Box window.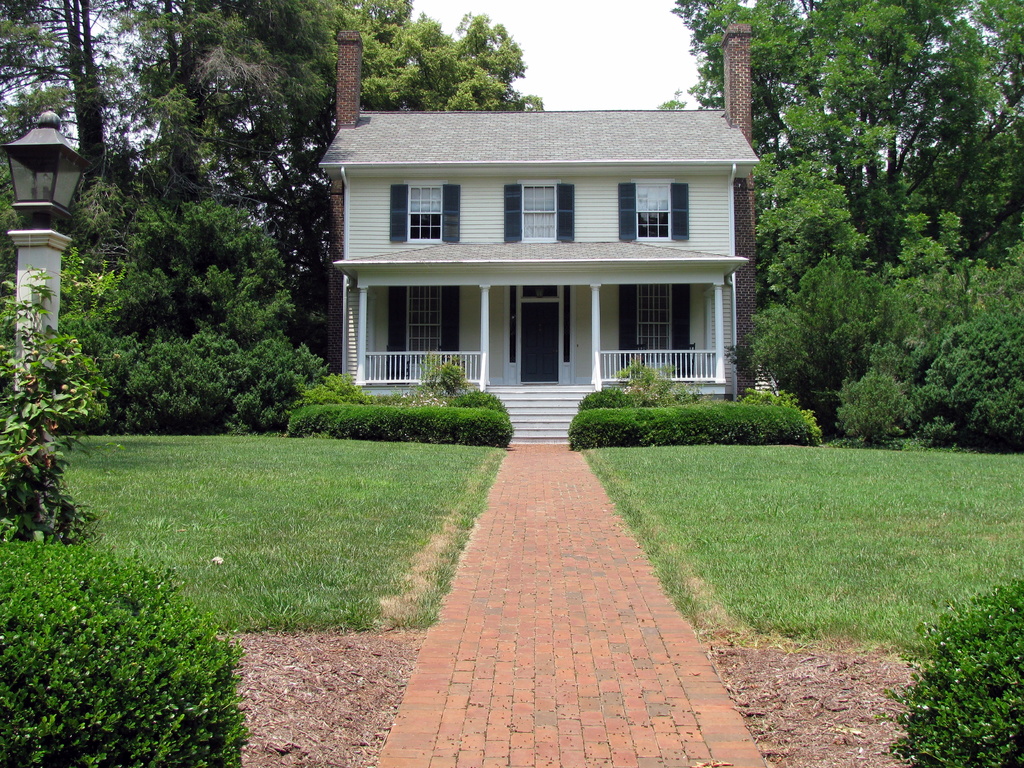
pyautogui.locateOnScreen(634, 180, 669, 237).
